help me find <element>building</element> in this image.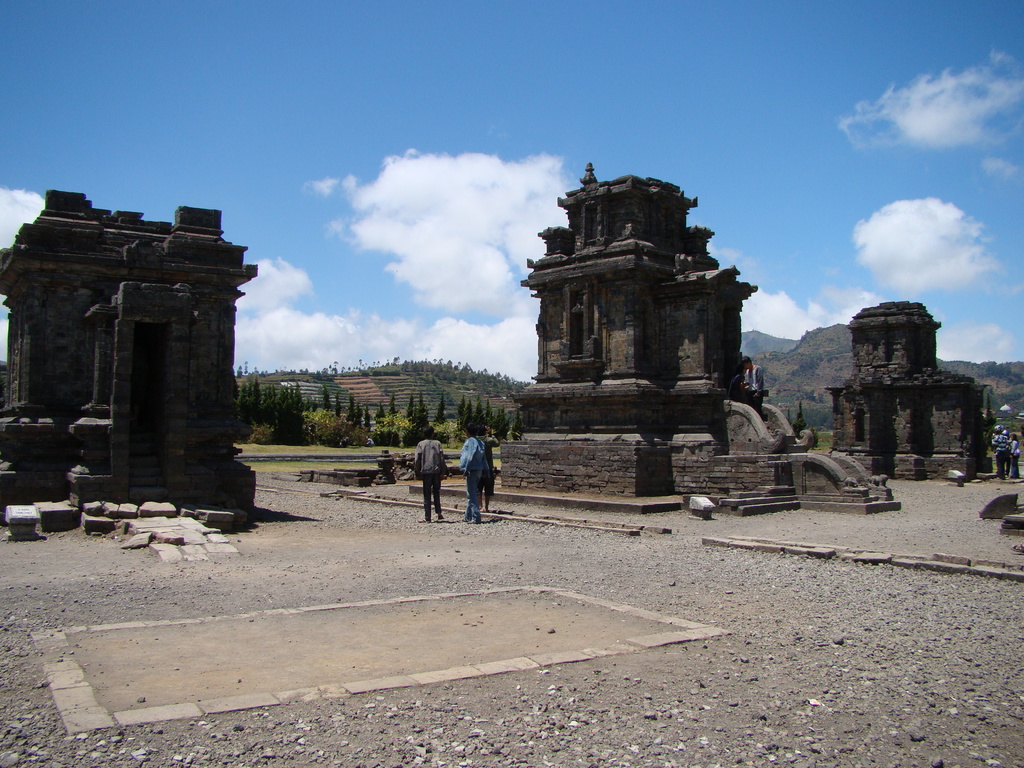
Found it: detection(4, 189, 257, 523).
